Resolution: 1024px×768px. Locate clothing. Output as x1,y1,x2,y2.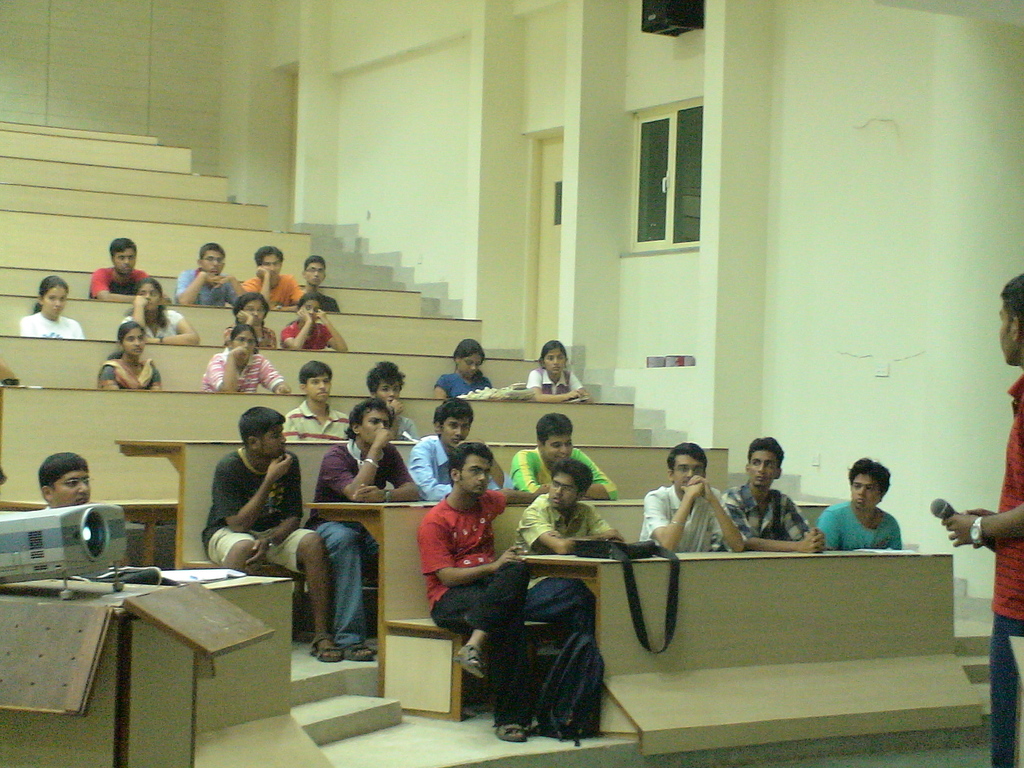
22,310,80,339.
